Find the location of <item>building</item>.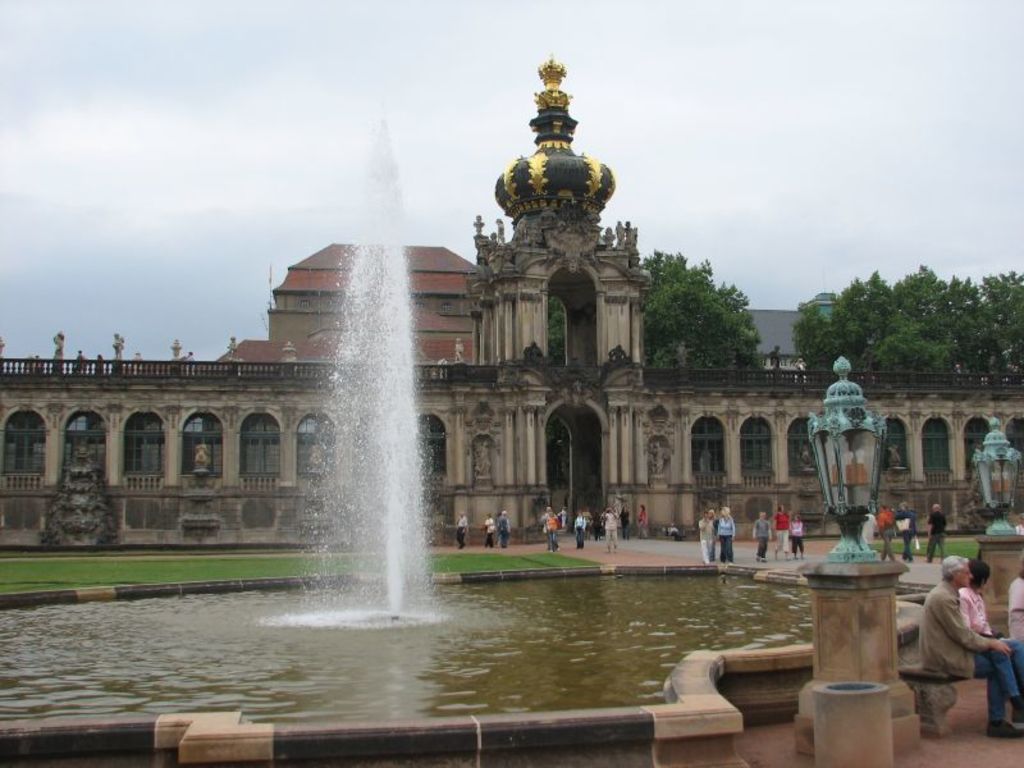
Location: region(219, 246, 477, 365).
